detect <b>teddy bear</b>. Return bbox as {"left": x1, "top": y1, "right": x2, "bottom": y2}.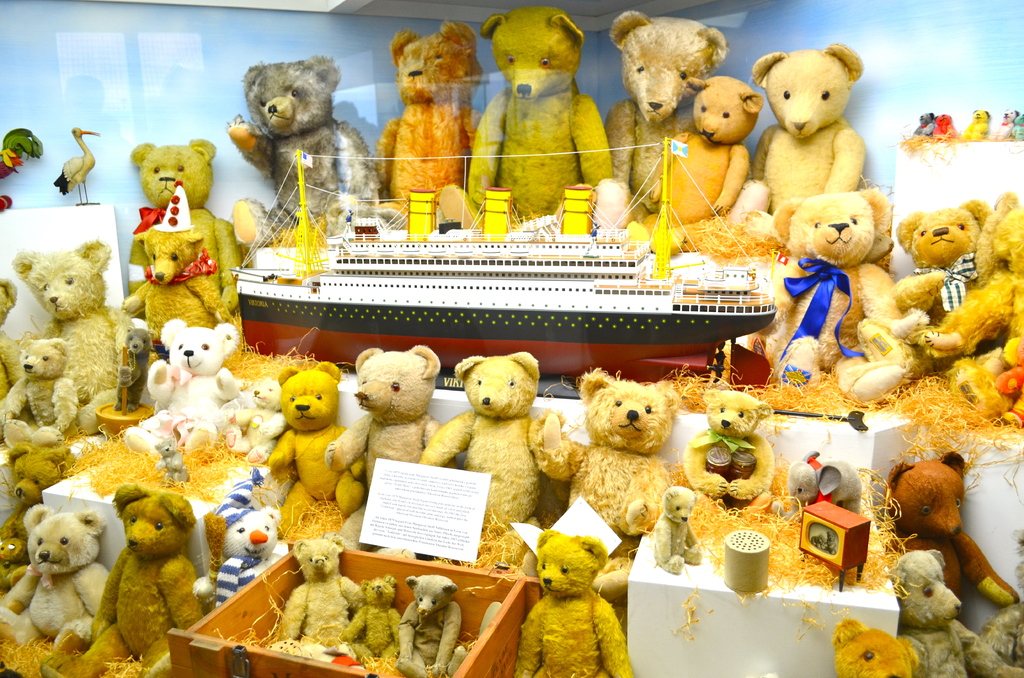
{"left": 267, "top": 359, "right": 367, "bottom": 540}.
